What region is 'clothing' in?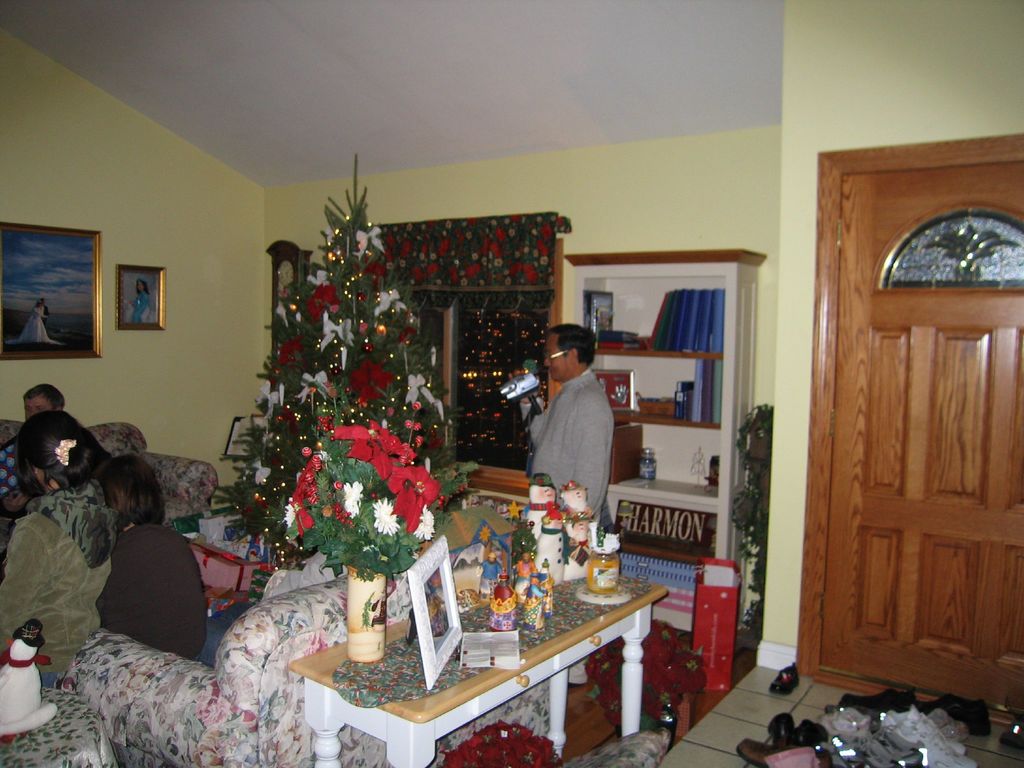
(4, 477, 125, 689).
